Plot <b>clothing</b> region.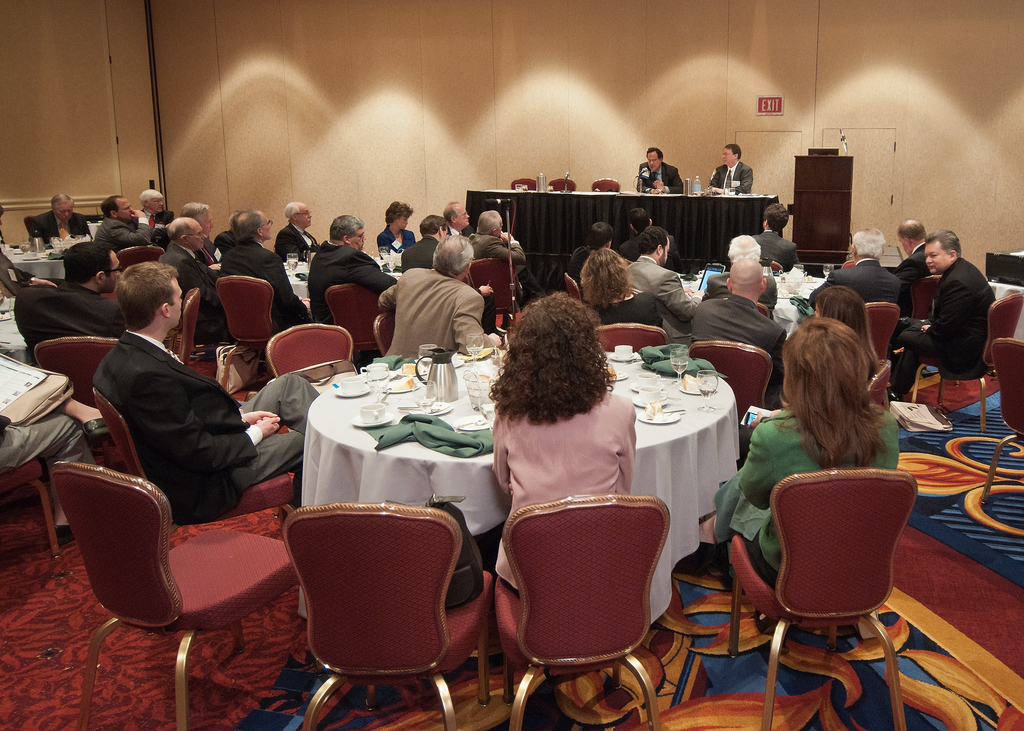
Plotted at (94,326,308,526).
